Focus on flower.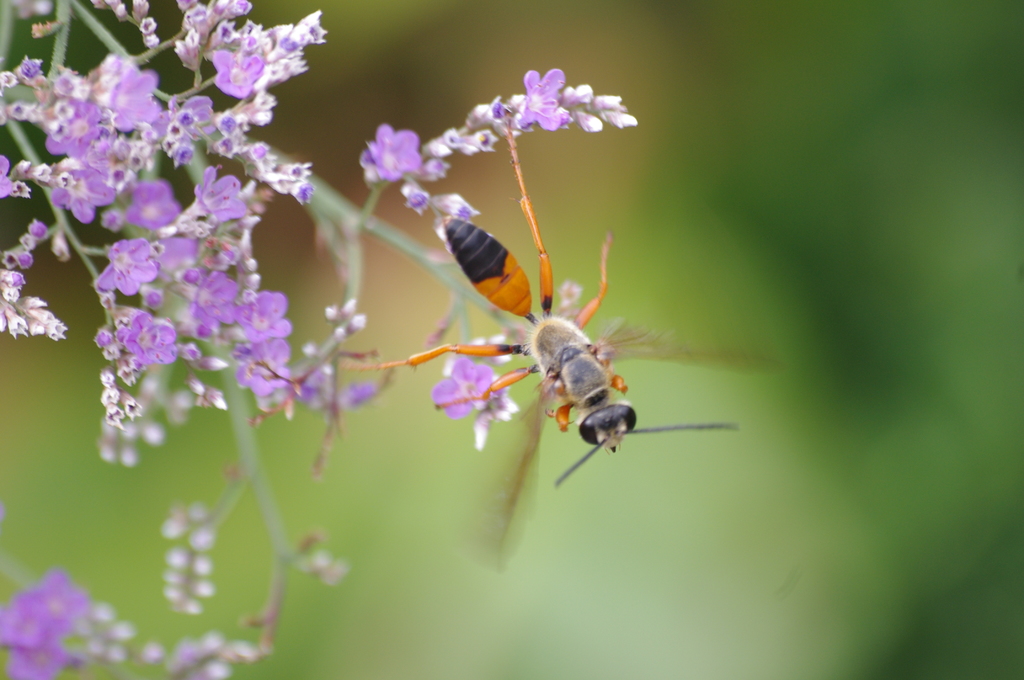
Focused at locate(464, 134, 501, 152).
